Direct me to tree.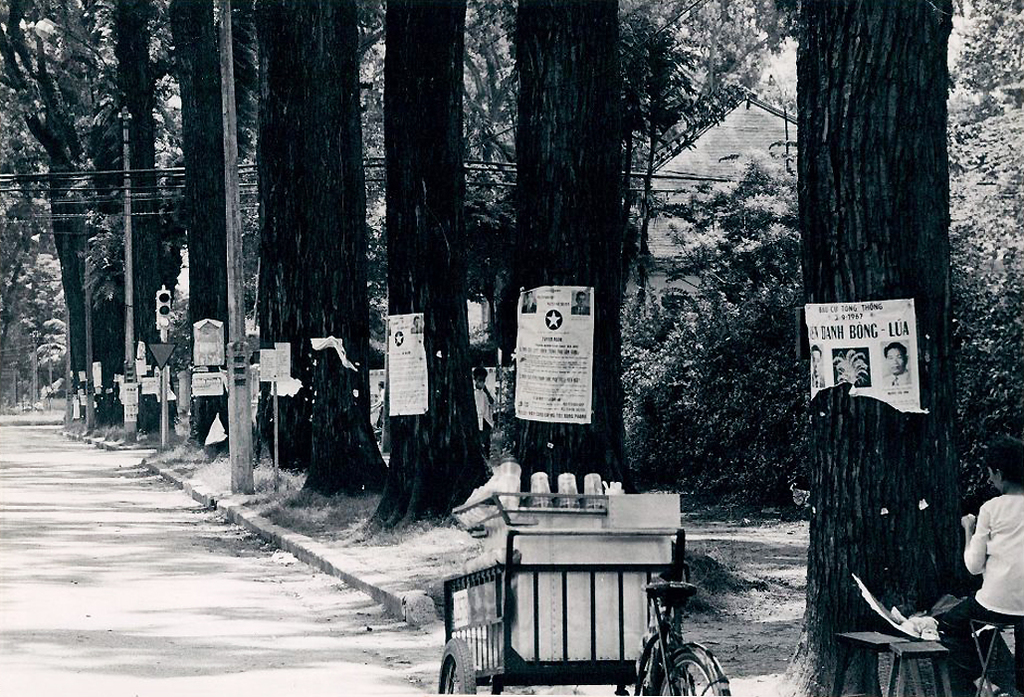
Direction: bbox(786, 0, 1015, 696).
